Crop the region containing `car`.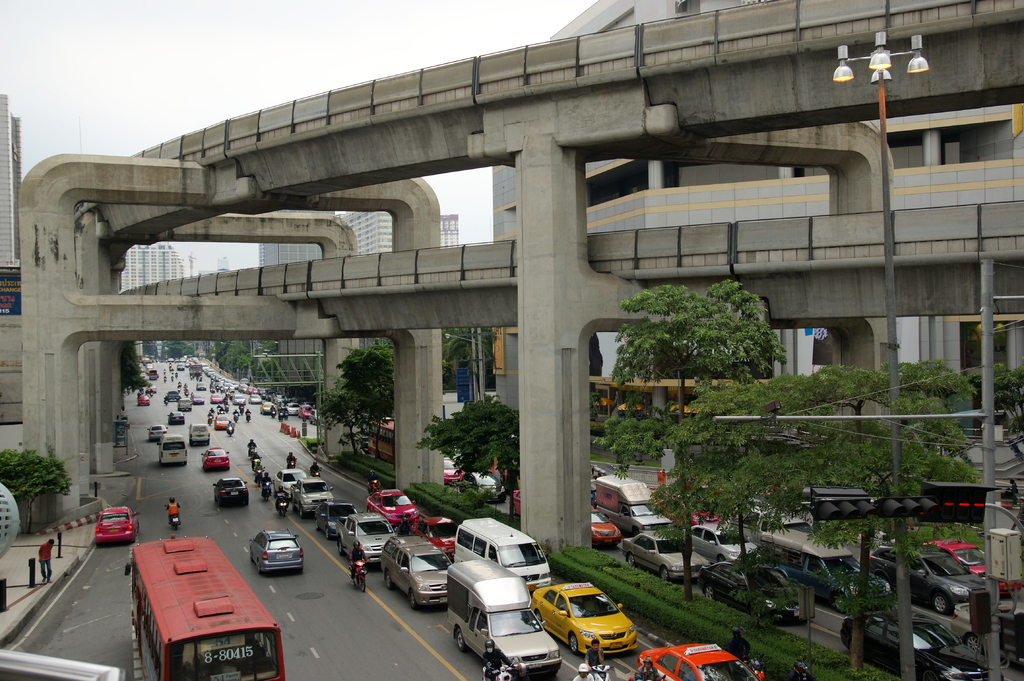
Crop region: (left=168, top=411, right=185, bottom=422).
